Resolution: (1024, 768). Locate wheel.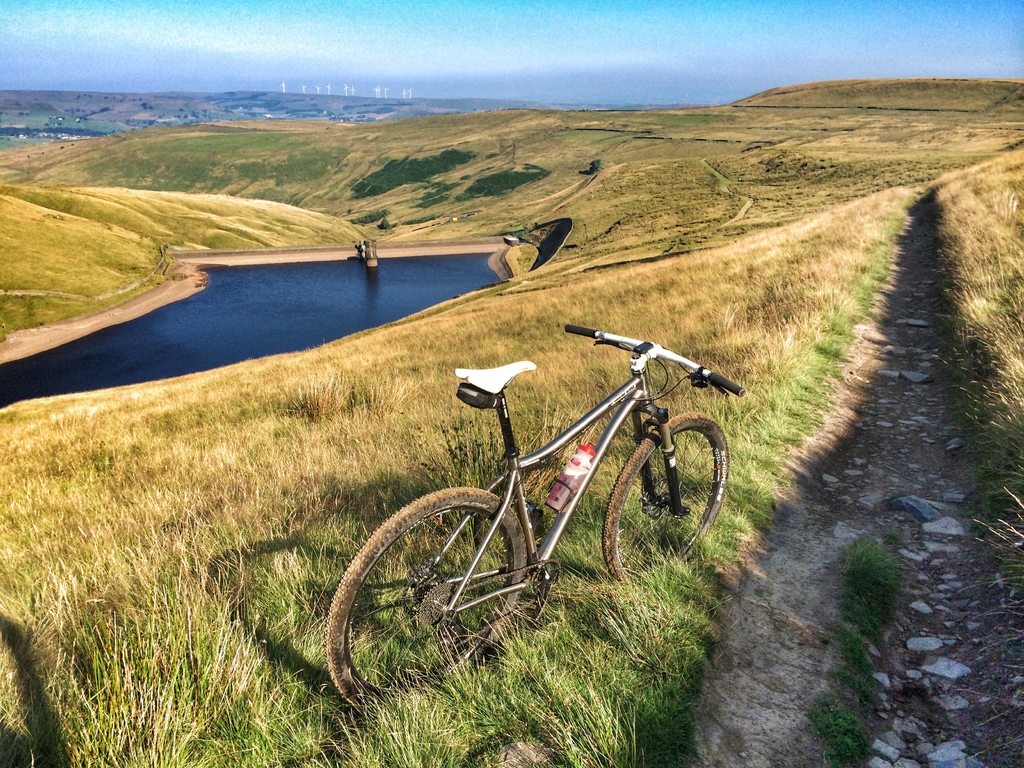
locate(598, 412, 730, 586).
